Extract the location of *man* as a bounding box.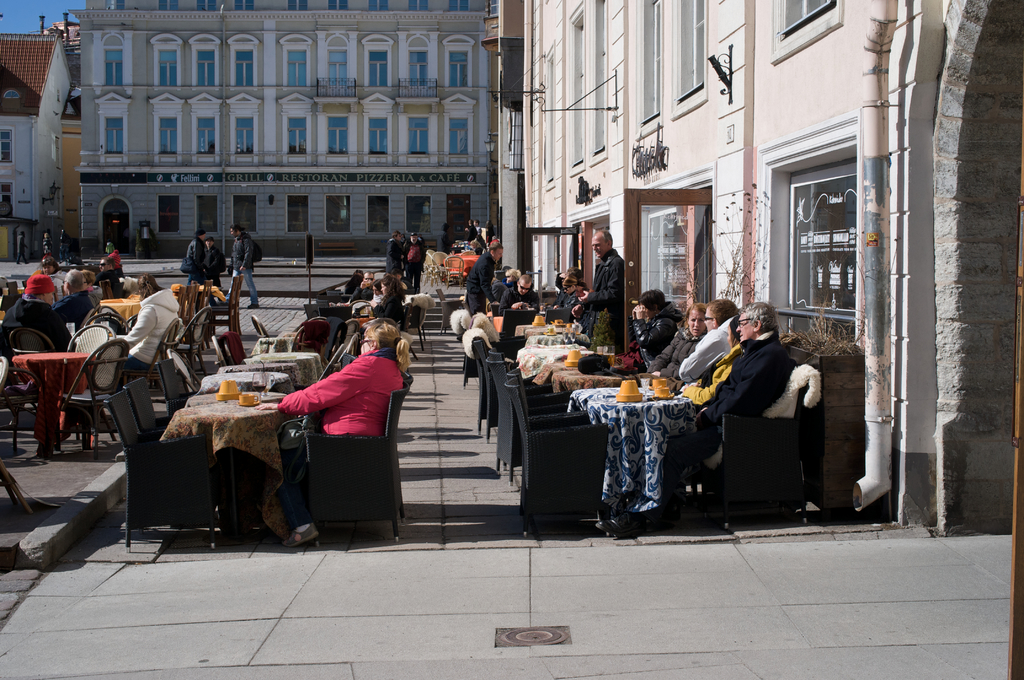
locate(1, 272, 77, 351).
